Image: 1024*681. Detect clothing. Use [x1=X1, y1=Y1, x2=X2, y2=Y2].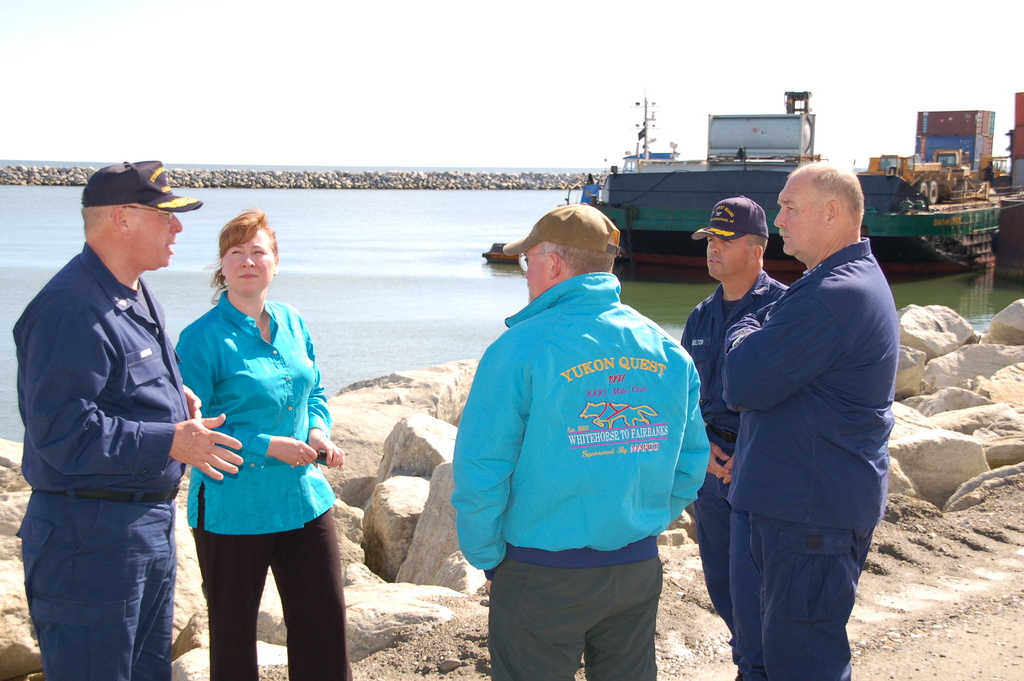
[x1=684, y1=274, x2=787, y2=680].
